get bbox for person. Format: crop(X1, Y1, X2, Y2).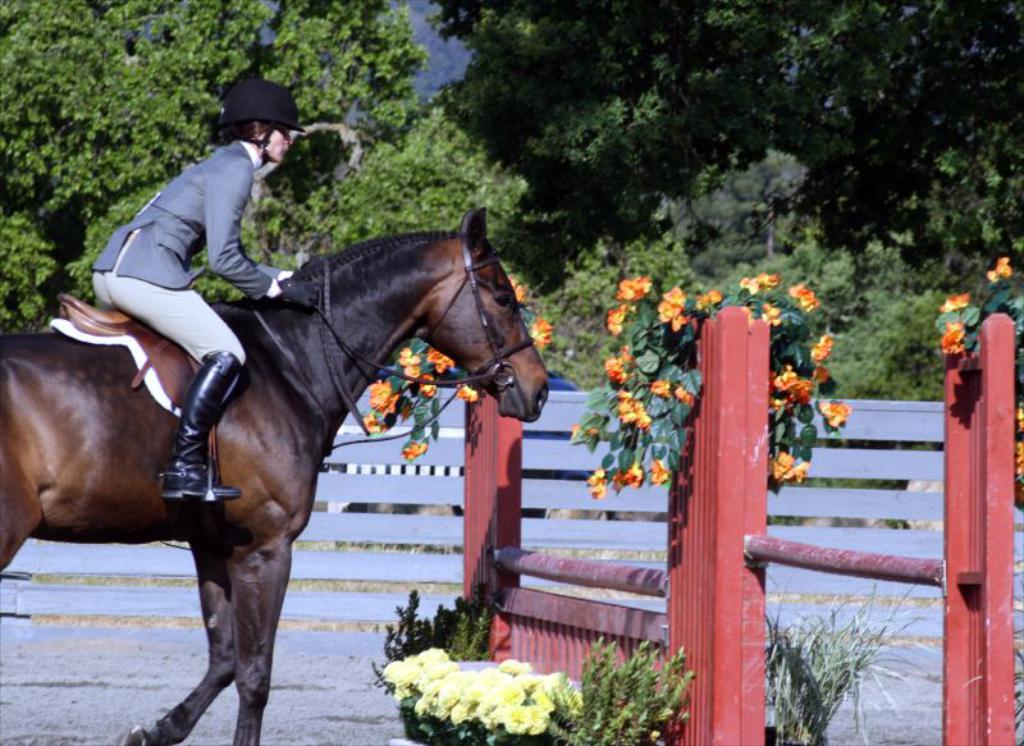
crop(92, 79, 311, 495).
